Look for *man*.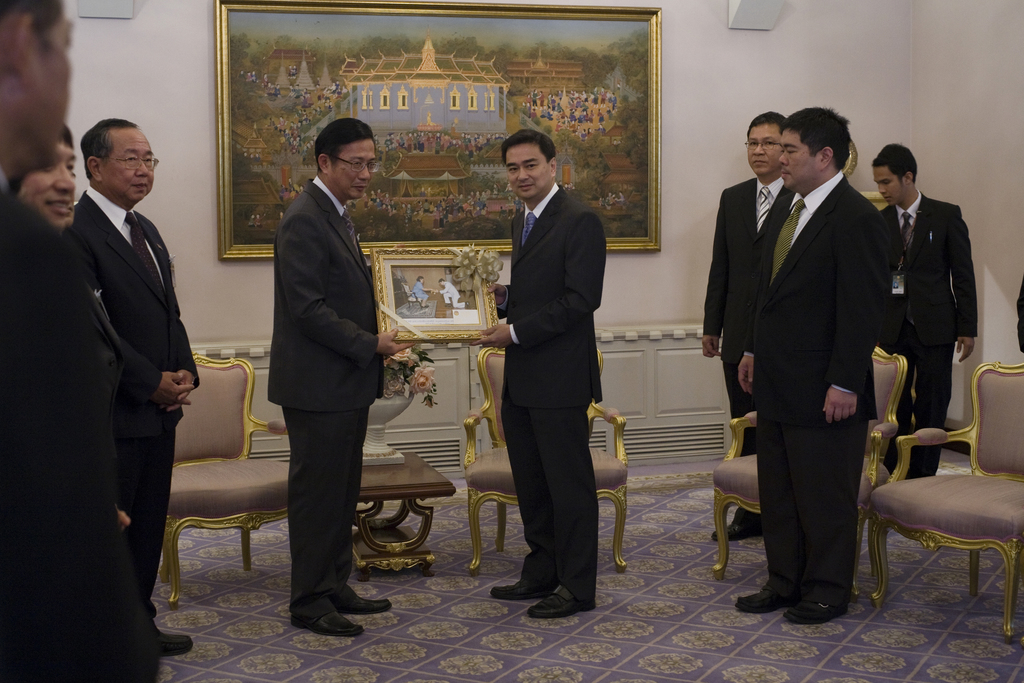
Found: 735:106:879:623.
